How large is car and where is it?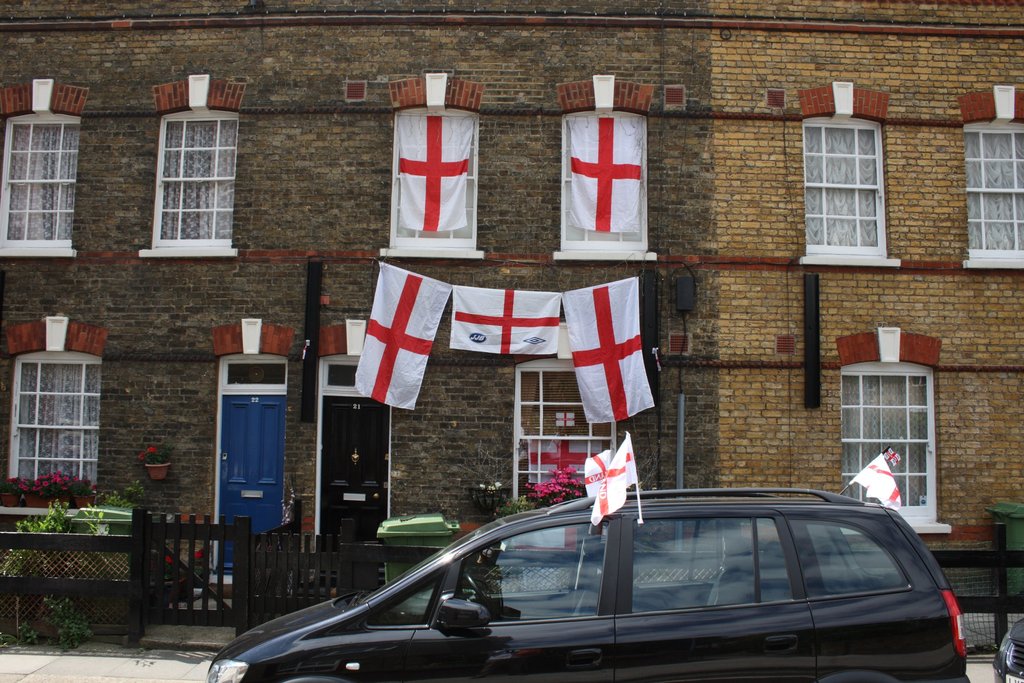
Bounding box: 204 429 973 682.
